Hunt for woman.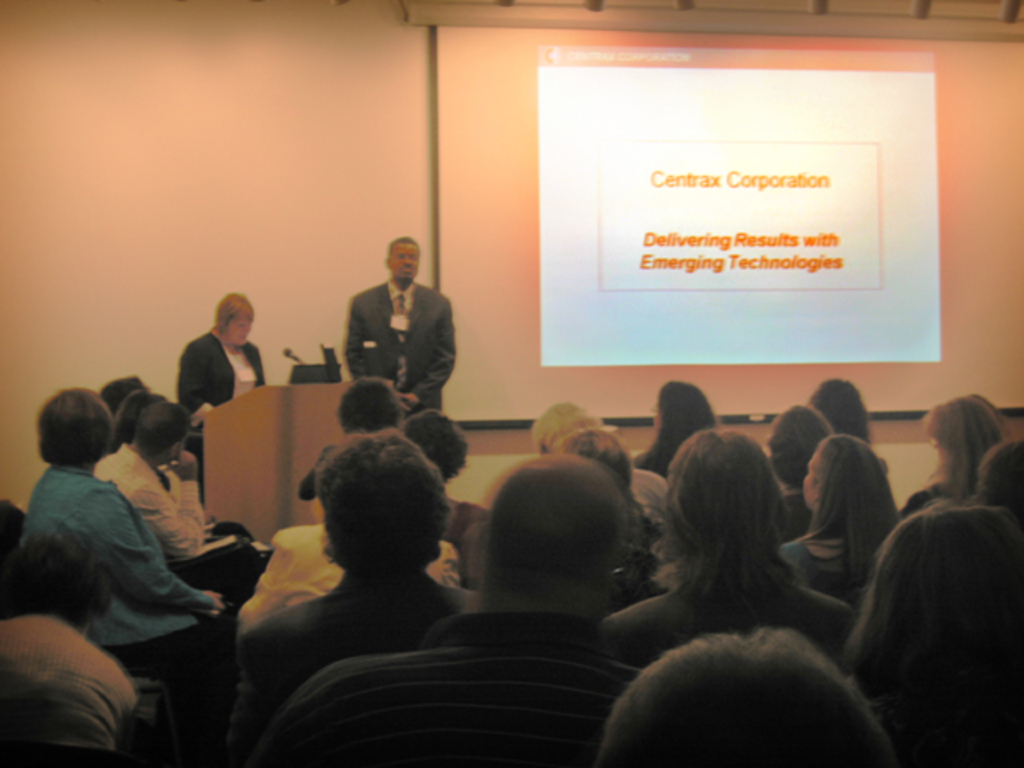
Hunted down at [x1=807, y1=382, x2=887, y2=481].
